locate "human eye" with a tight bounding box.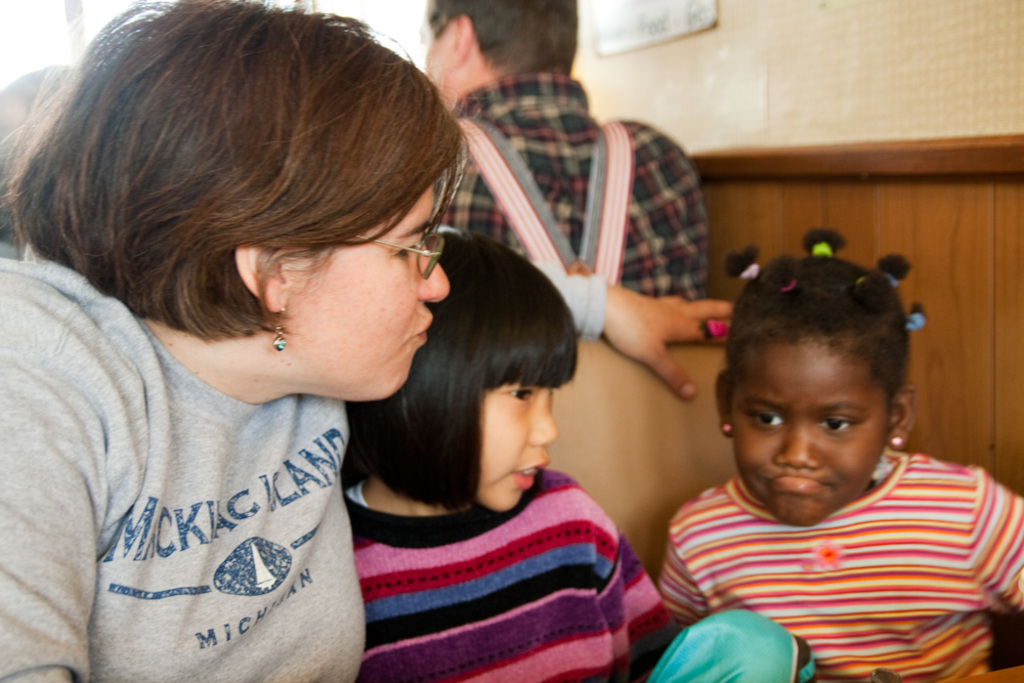
812:414:864:440.
